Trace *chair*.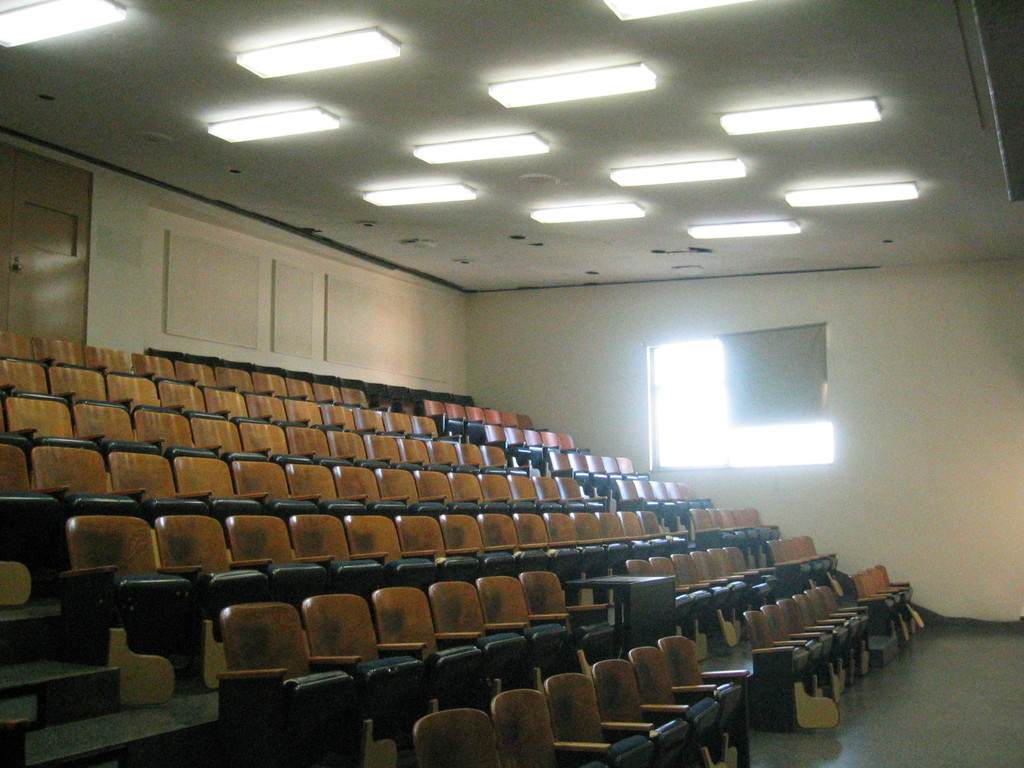
Traced to 816/589/868/676.
